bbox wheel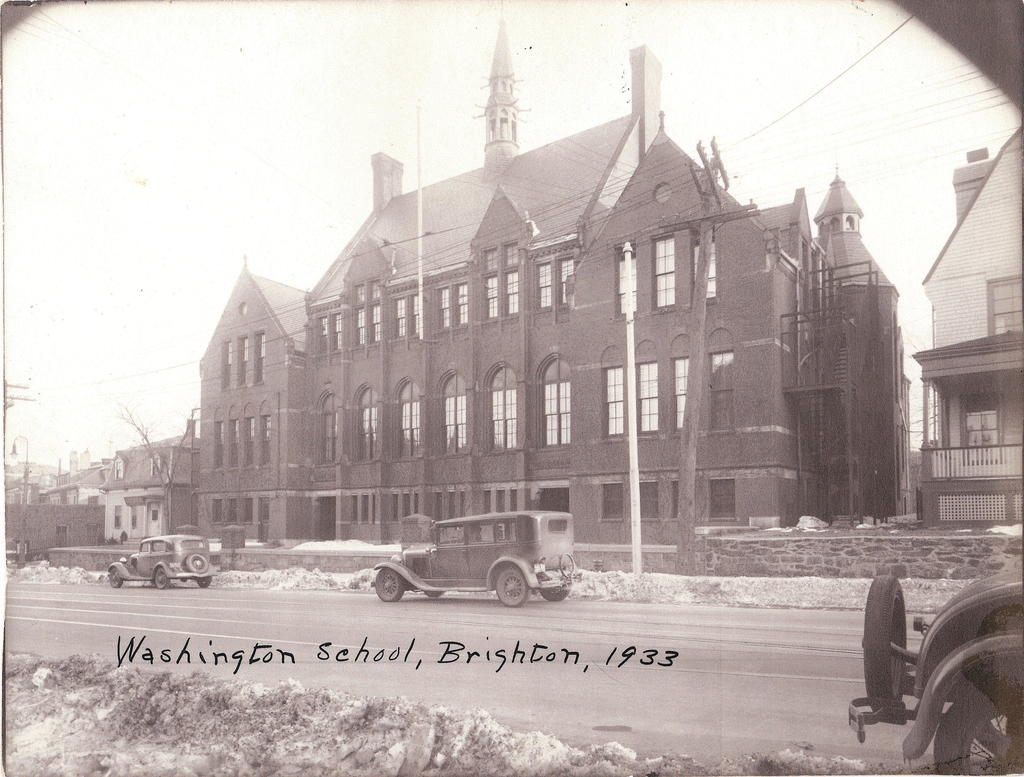
(left=108, top=570, right=122, bottom=585)
